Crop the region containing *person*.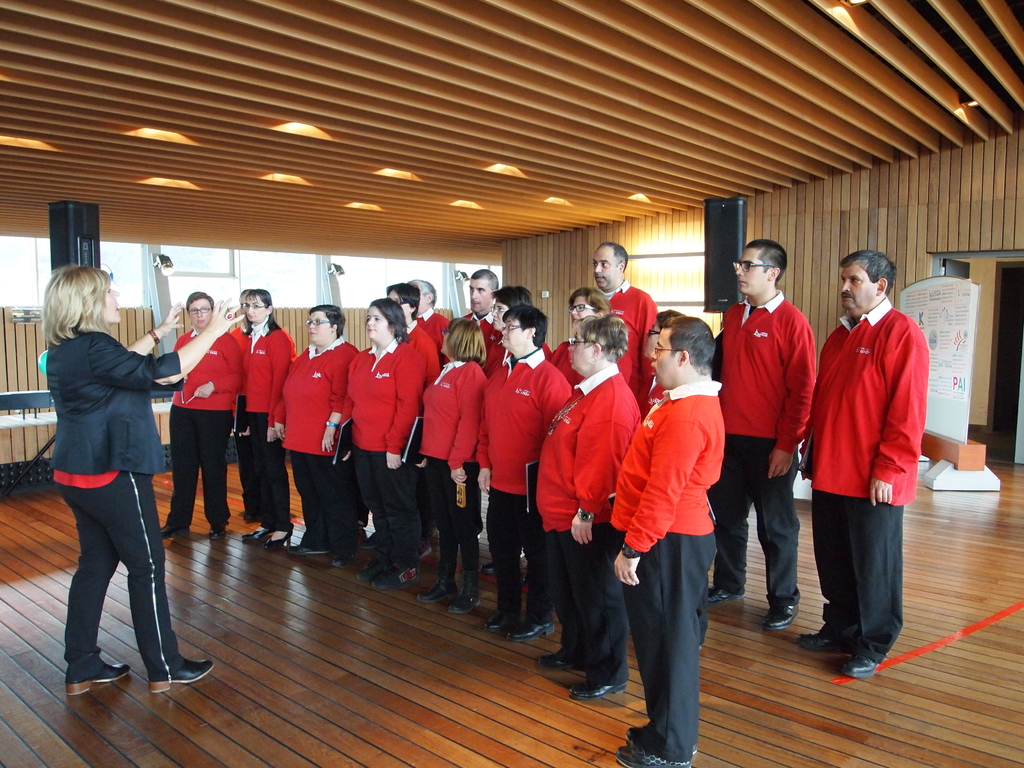
Crop region: x1=589, y1=242, x2=656, y2=410.
